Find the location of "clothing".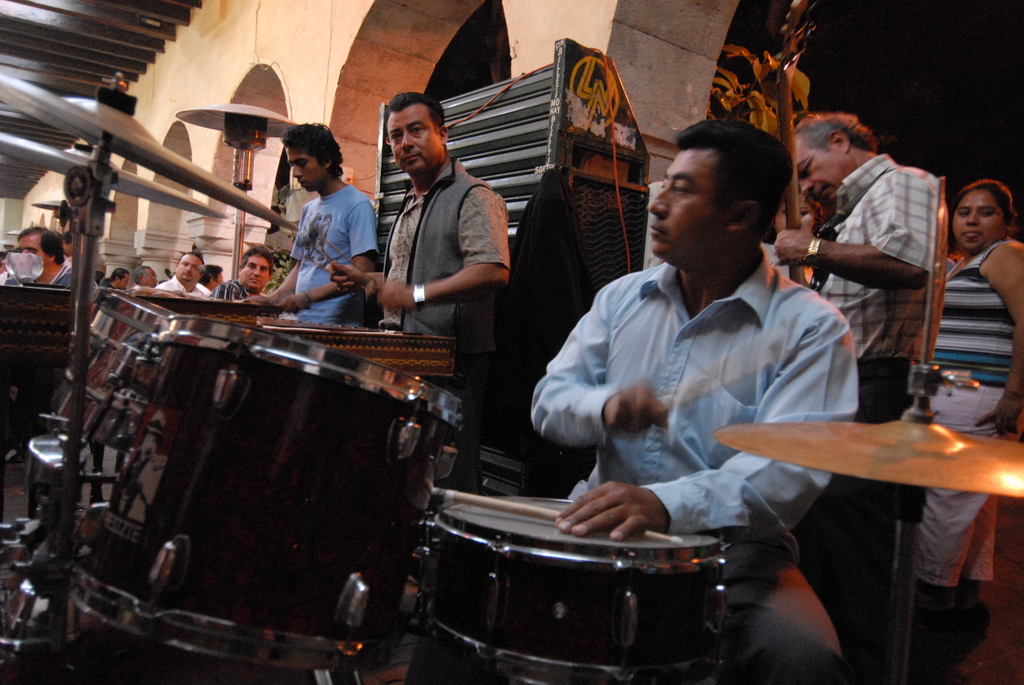
Location: bbox=(910, 238, 989, 578).
